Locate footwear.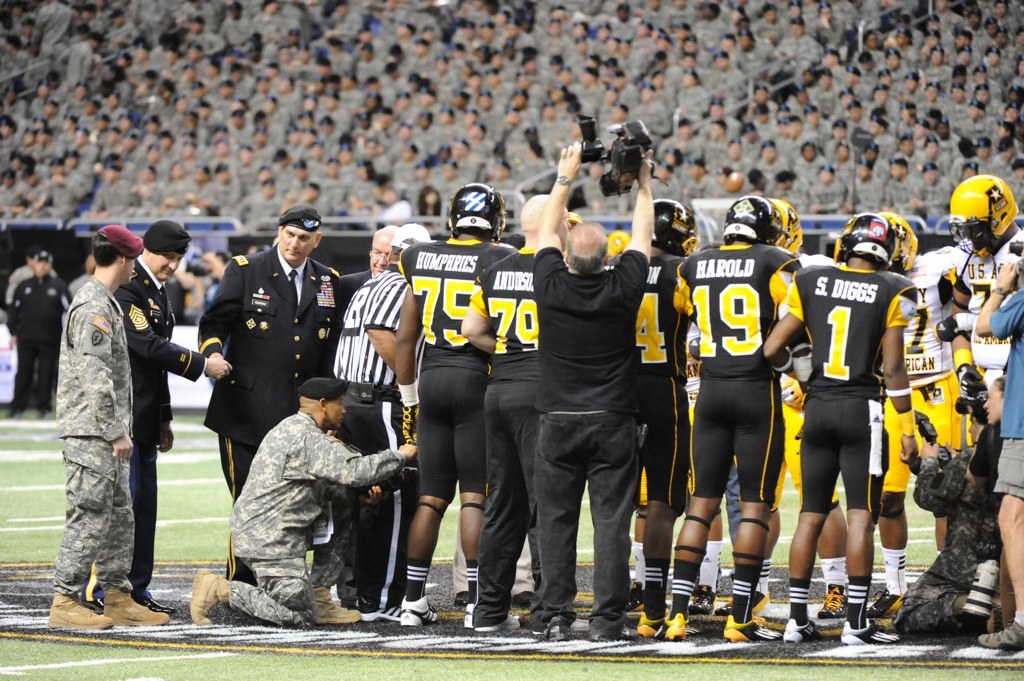
Bounding box: crop(622, 583, 643, 614).
